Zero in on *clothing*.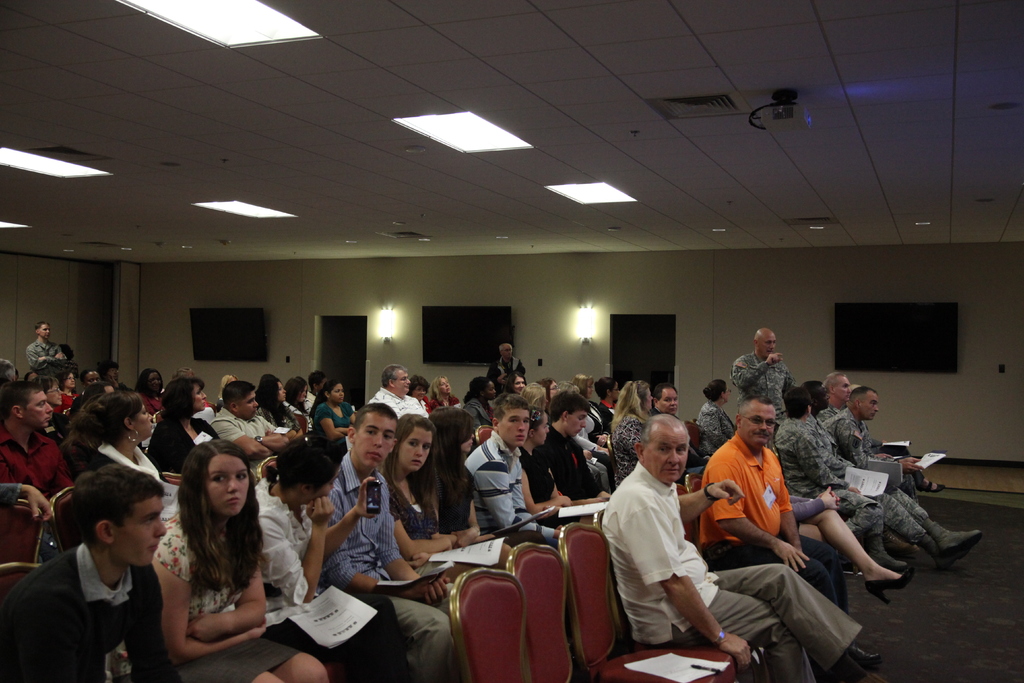
Zeroed in: 0/536/189/682.
